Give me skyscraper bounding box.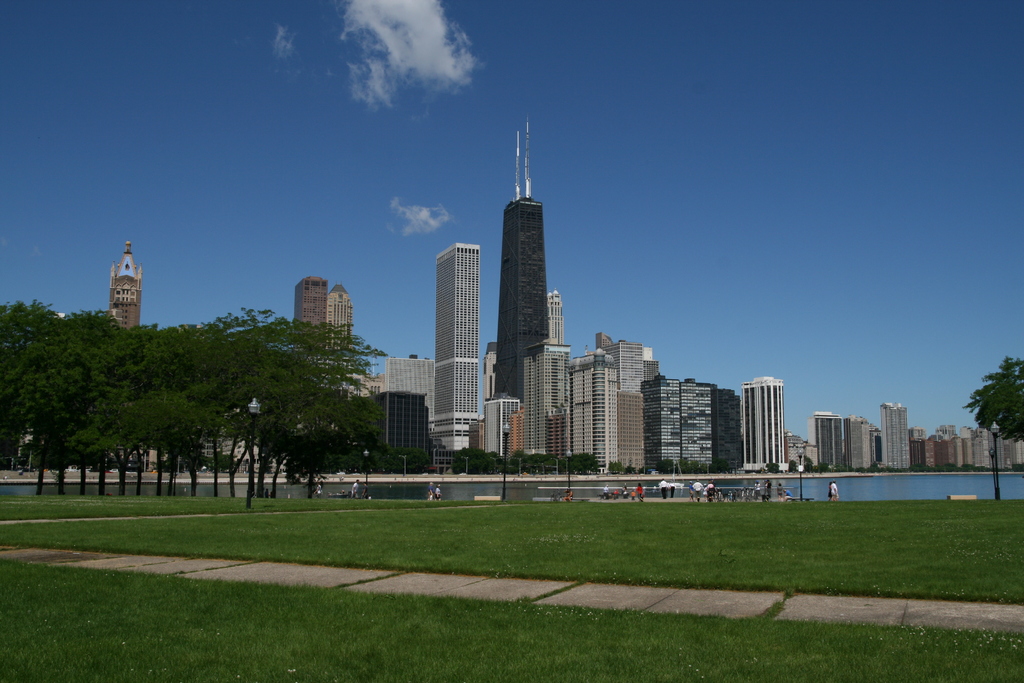
box=[331, 283, 353, 332].
